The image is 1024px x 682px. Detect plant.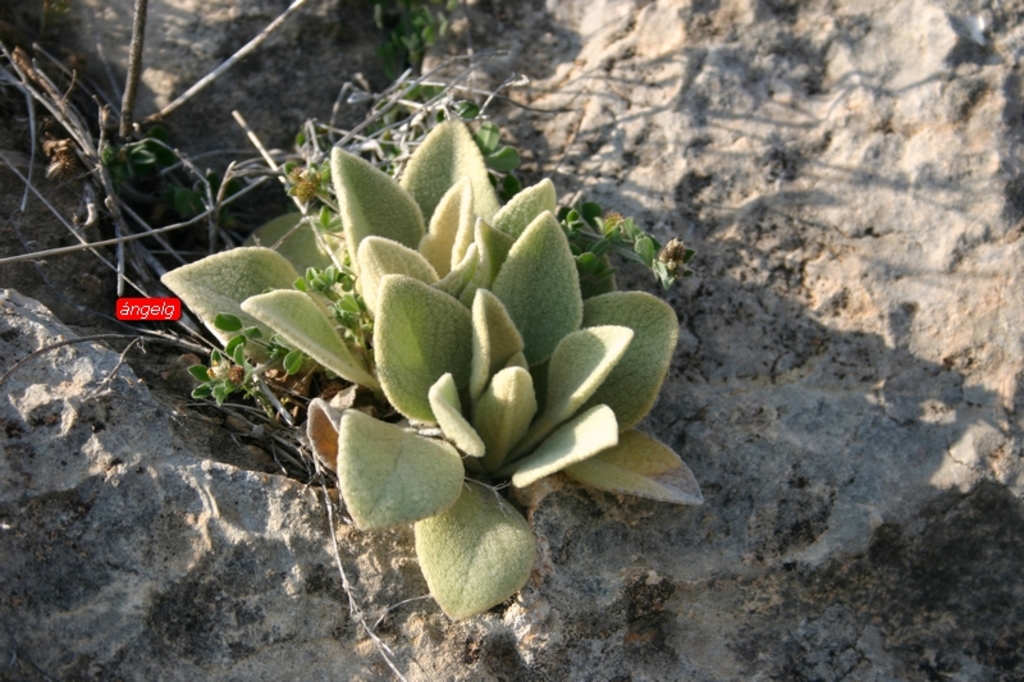
Detection: 375 0 463 77.
